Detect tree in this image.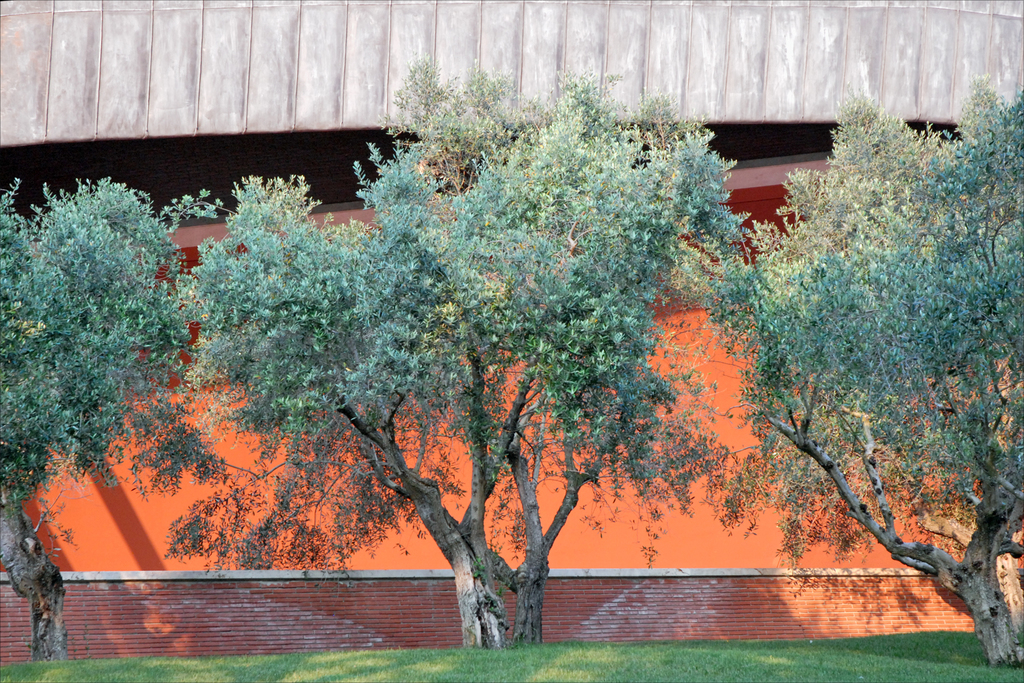
Detection: {"left": 0, "top": 180, "right": 235, "bottom": 661}.
